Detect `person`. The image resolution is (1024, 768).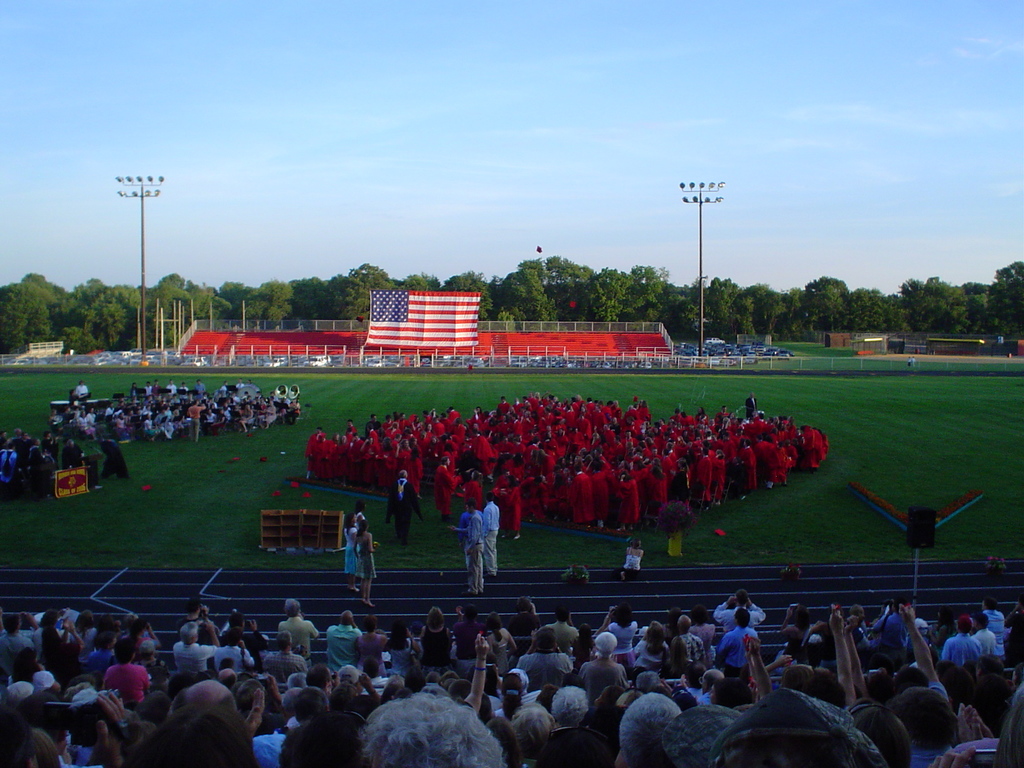
rect(453, 491, 485, 582).
